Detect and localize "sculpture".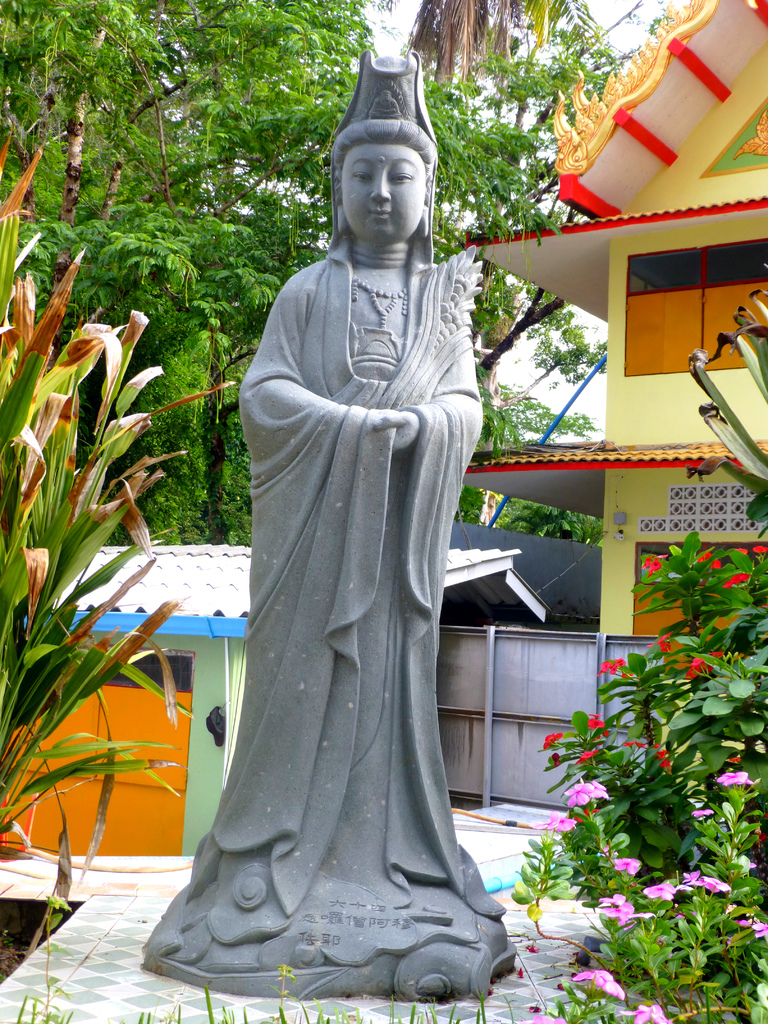
Localized at BBox(200, 107, 525, 958).
